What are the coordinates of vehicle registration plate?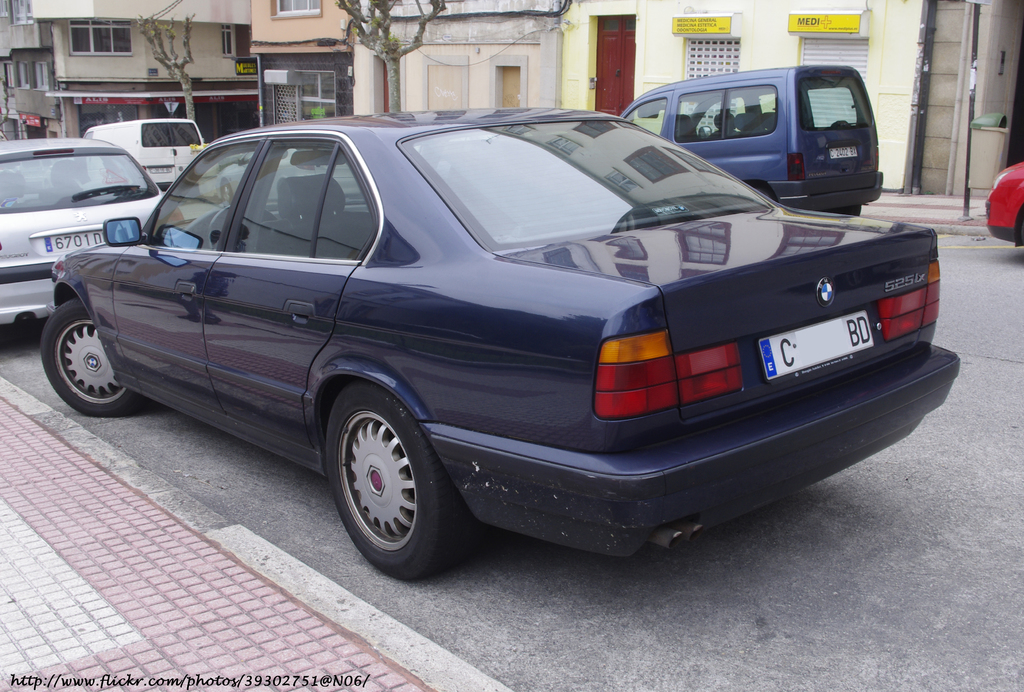
detection(829, 146, 858, 161).
